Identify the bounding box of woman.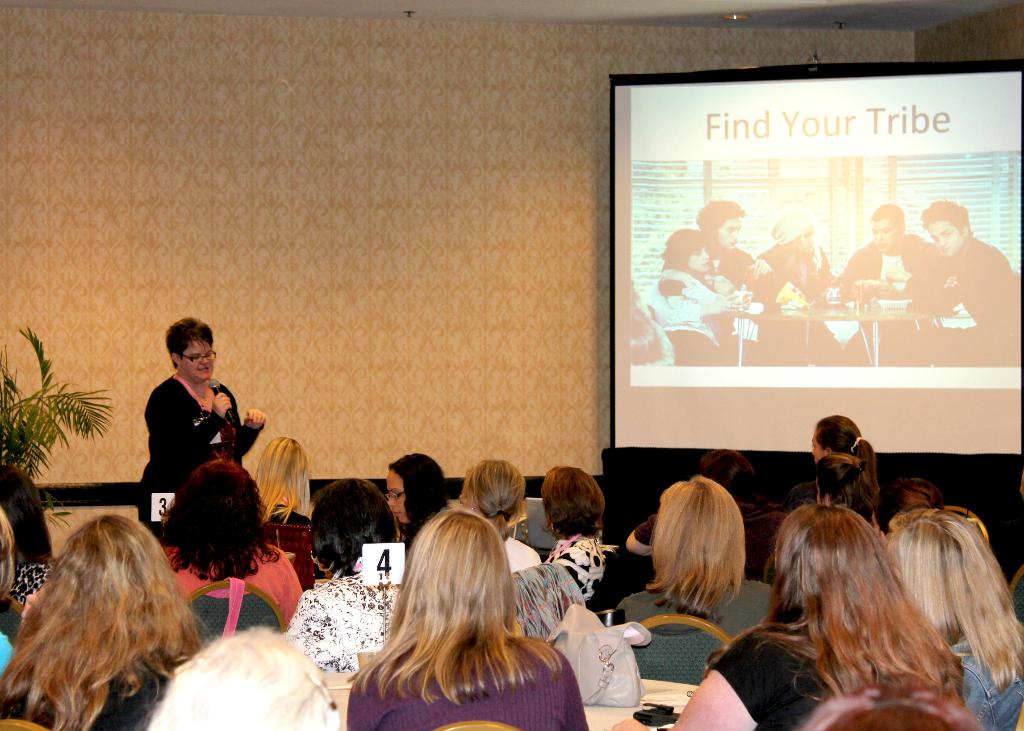
x1=790, y1=414, x2=883, y2=512.
